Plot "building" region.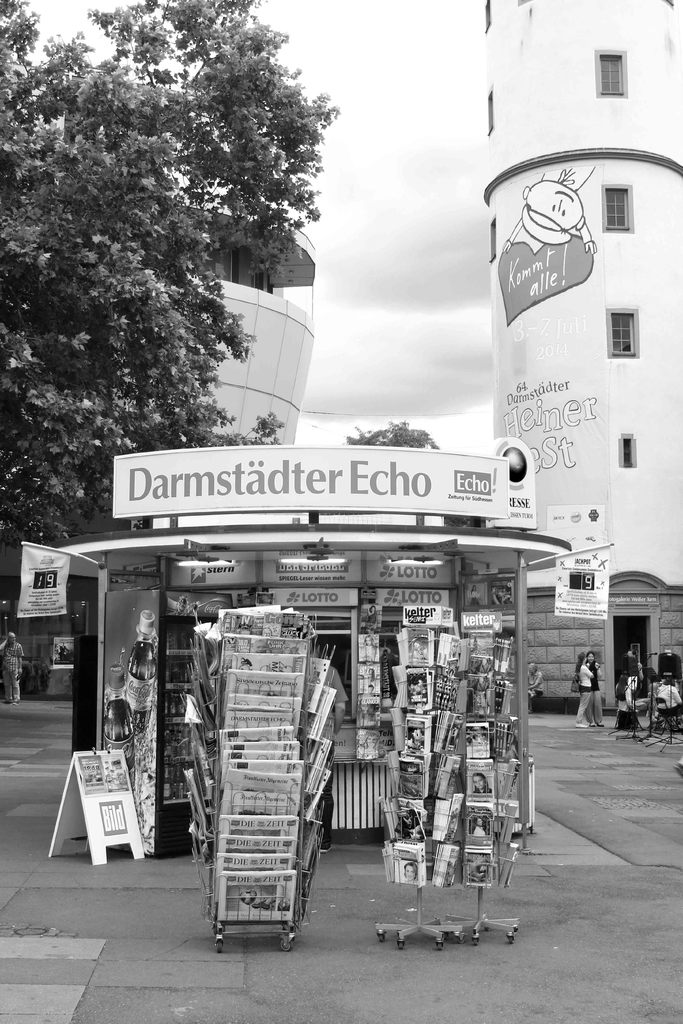
Plotted at [484, 0, 682, 715].
